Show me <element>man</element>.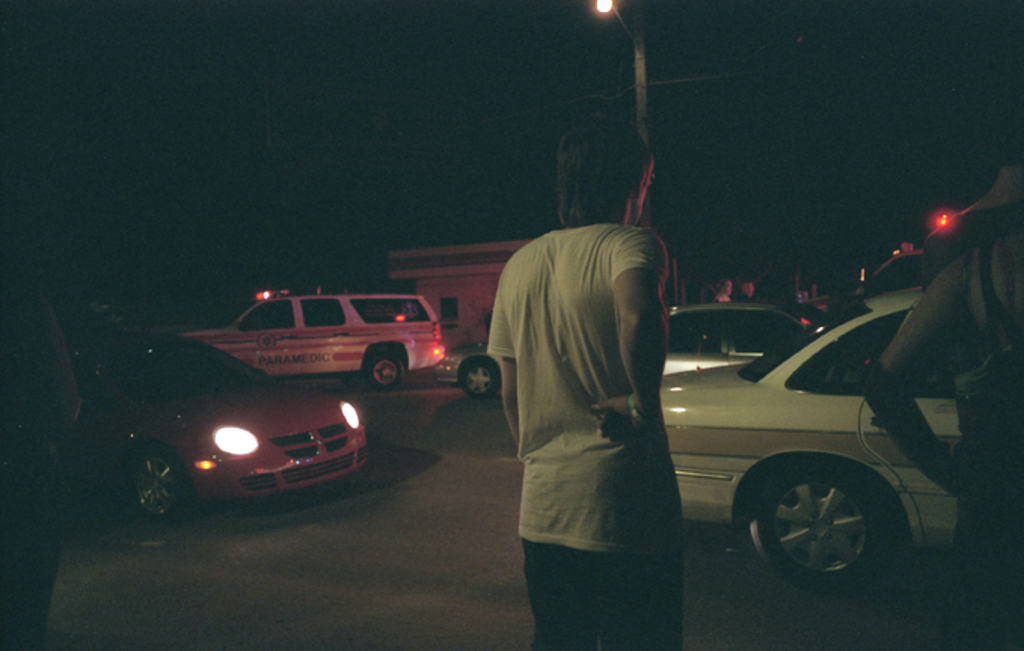
<element>man</element> is here: bbox(466, 107, 697, 648).
